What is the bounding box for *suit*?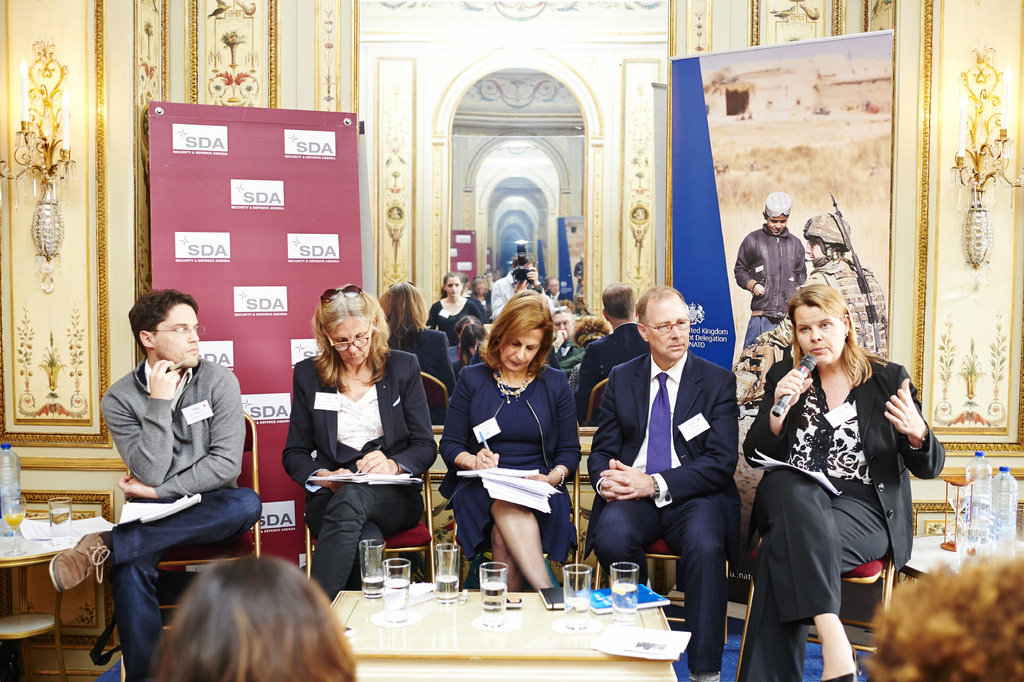
<region>612, 279, 754, 641</region>.
